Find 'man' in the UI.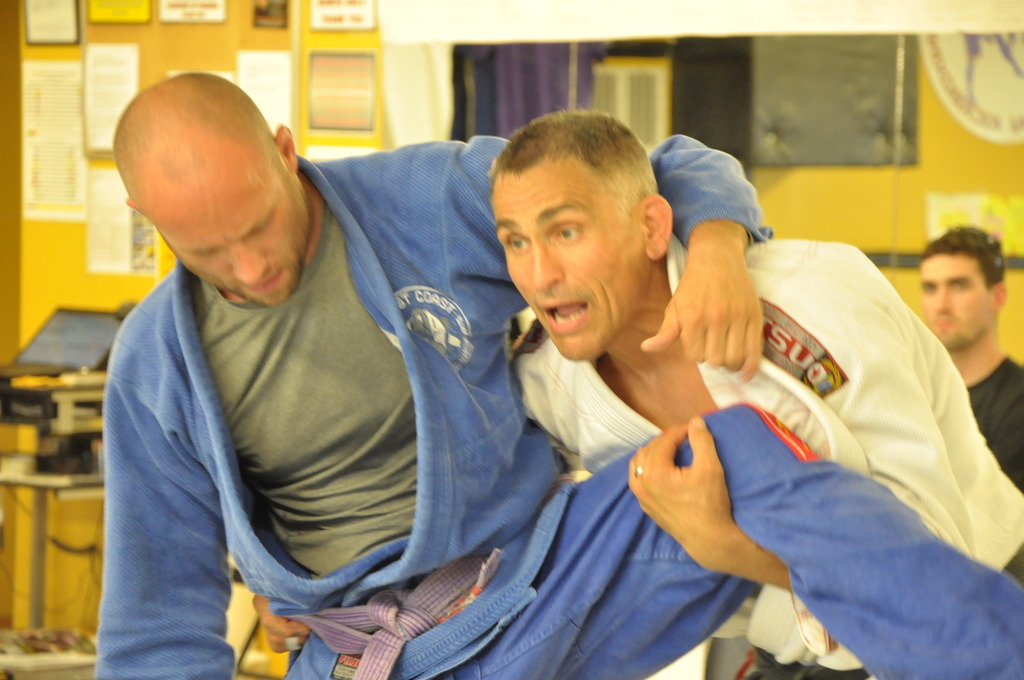
UI element at [916,220,1023,503].
